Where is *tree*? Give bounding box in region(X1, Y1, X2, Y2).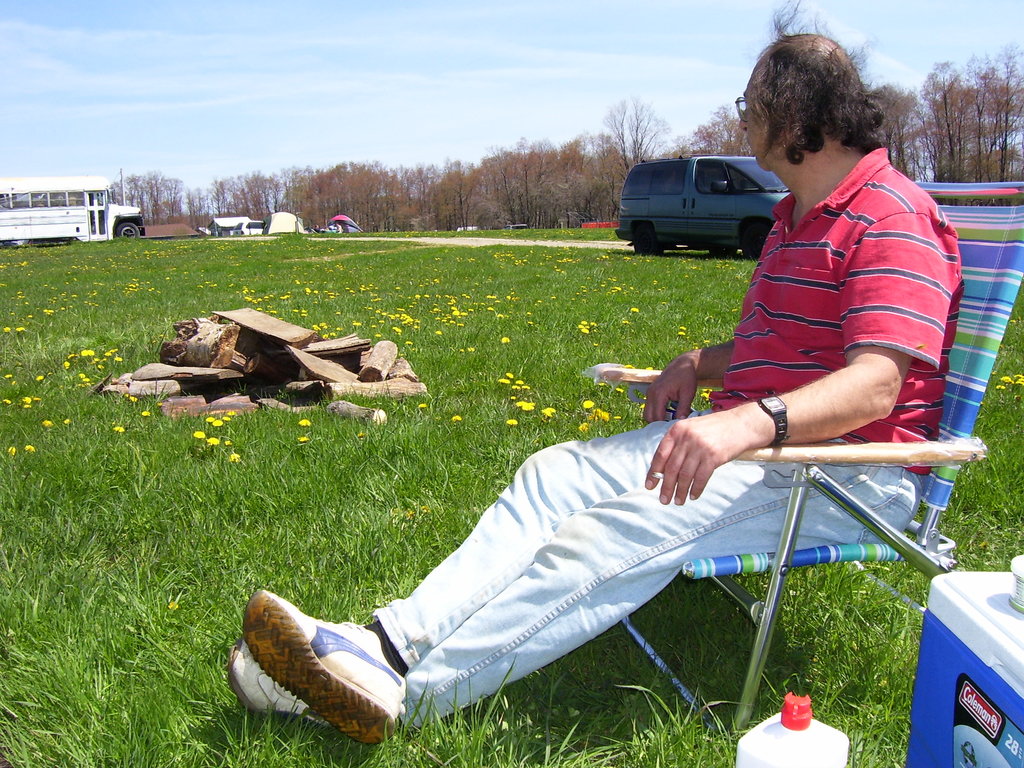
region(589, 92, 669, 177).
